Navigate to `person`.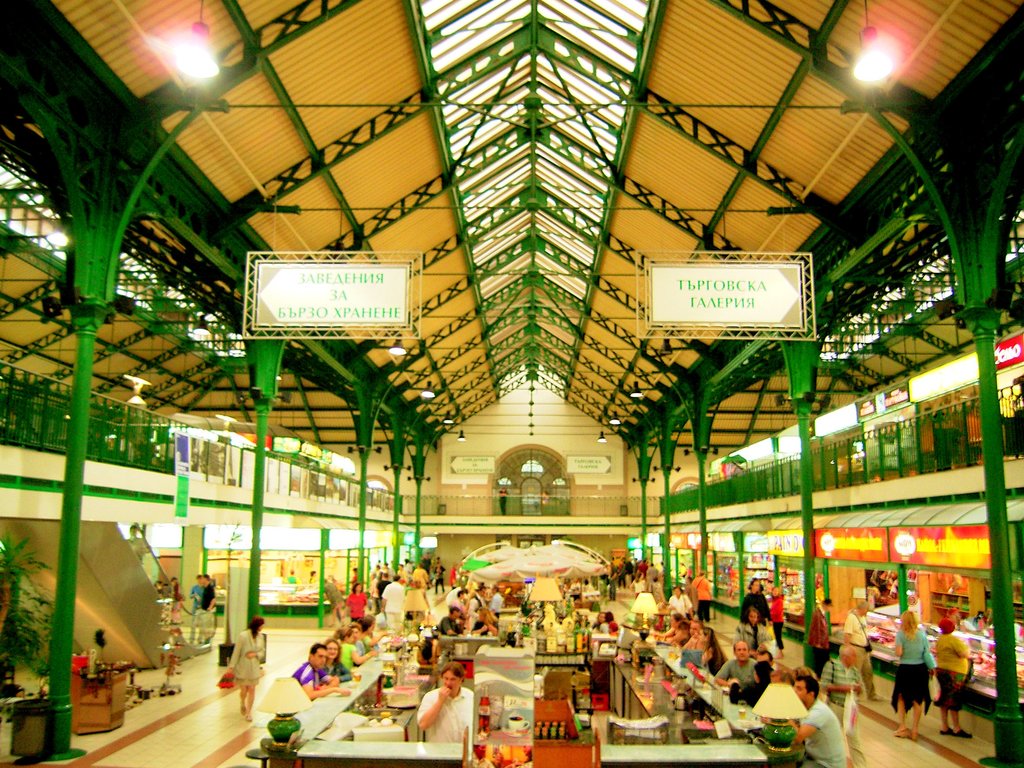
Navigation target: [785,678,849,767].
